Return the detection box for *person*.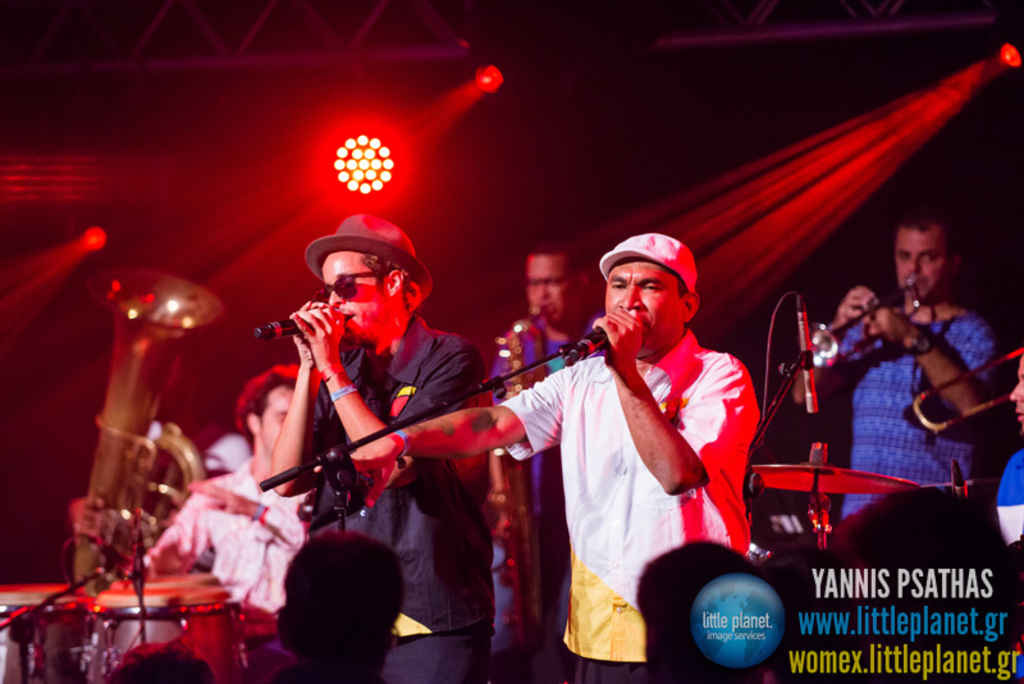
(255, 532, 407, 683).
